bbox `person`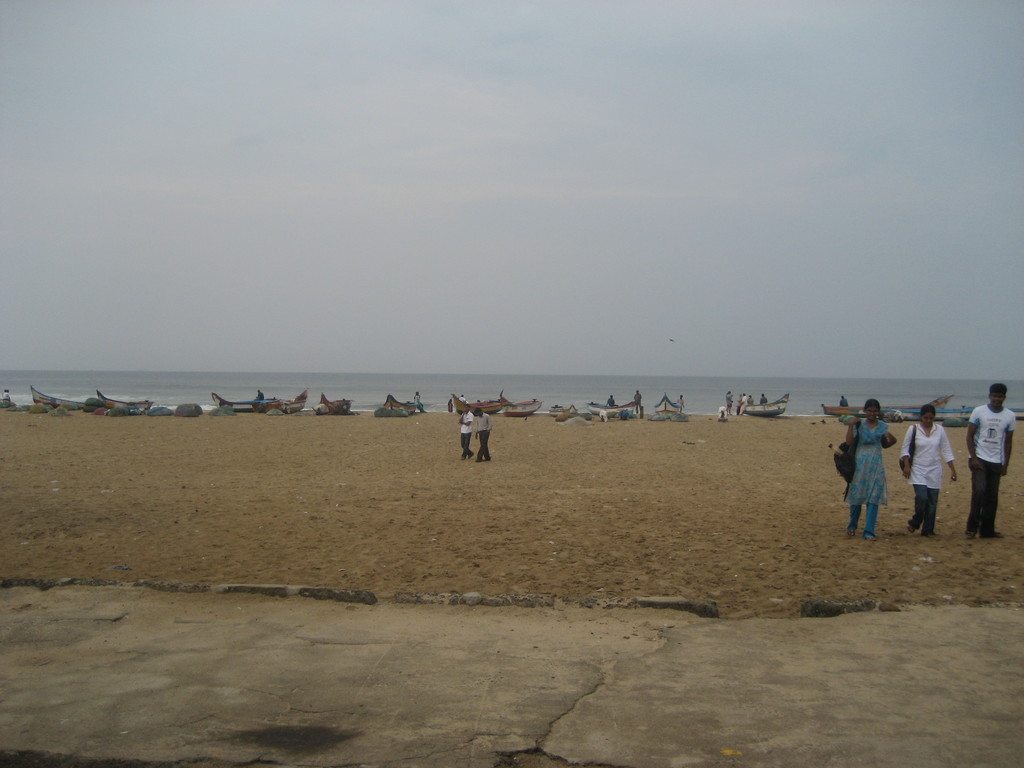
BBox(477, 406, 495, 461)
